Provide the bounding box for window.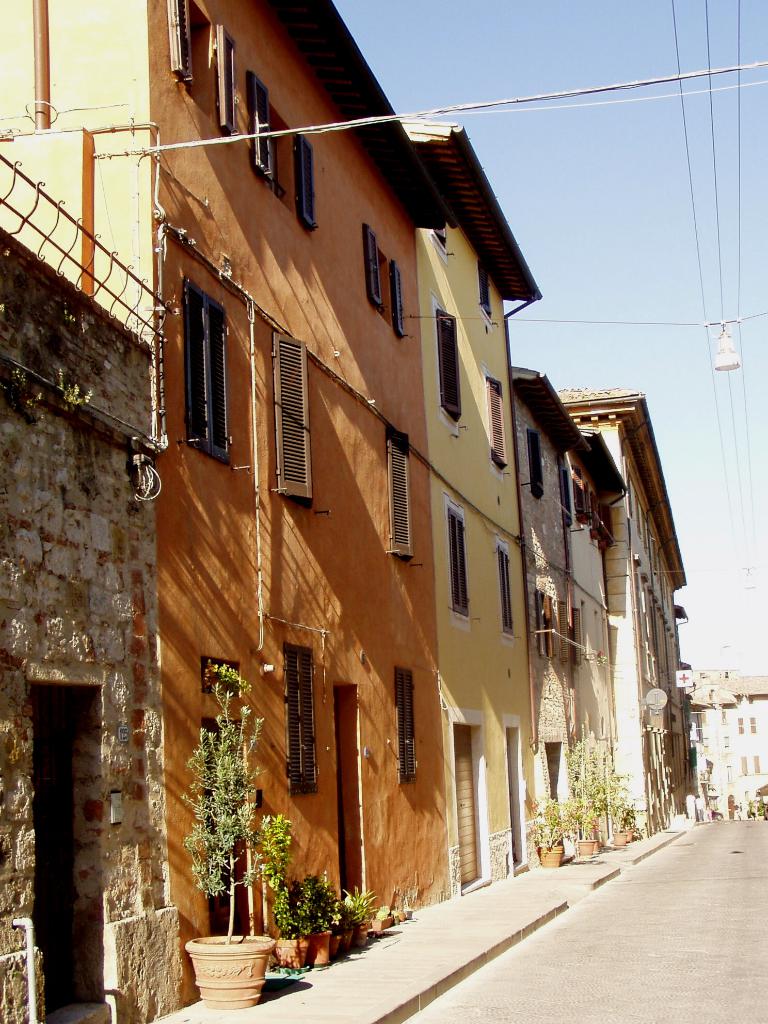
490,536,518,644.
